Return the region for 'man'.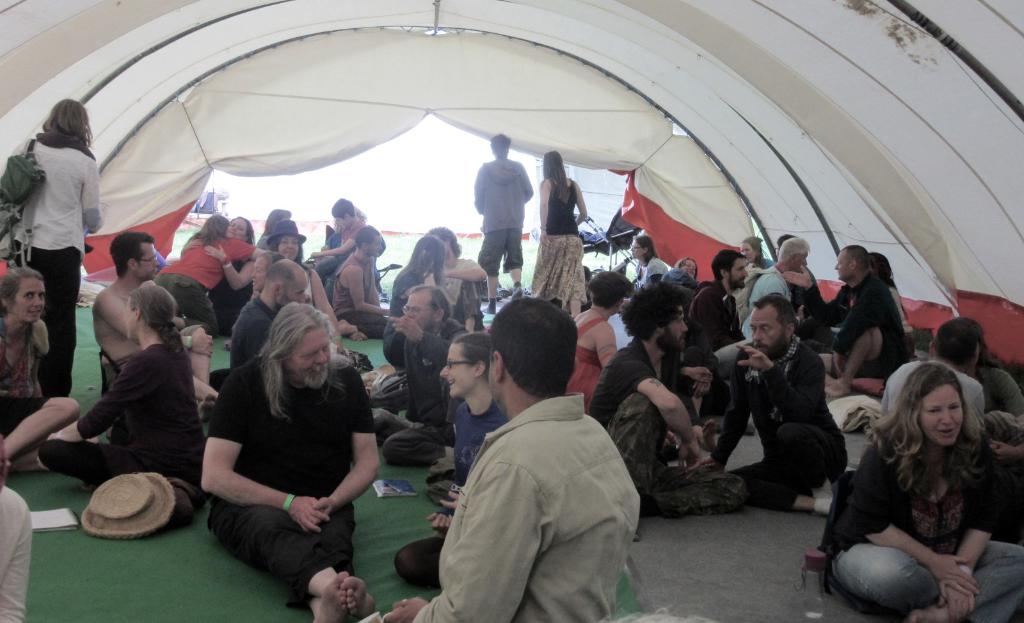
select_region(381, 295, 641, 622).
